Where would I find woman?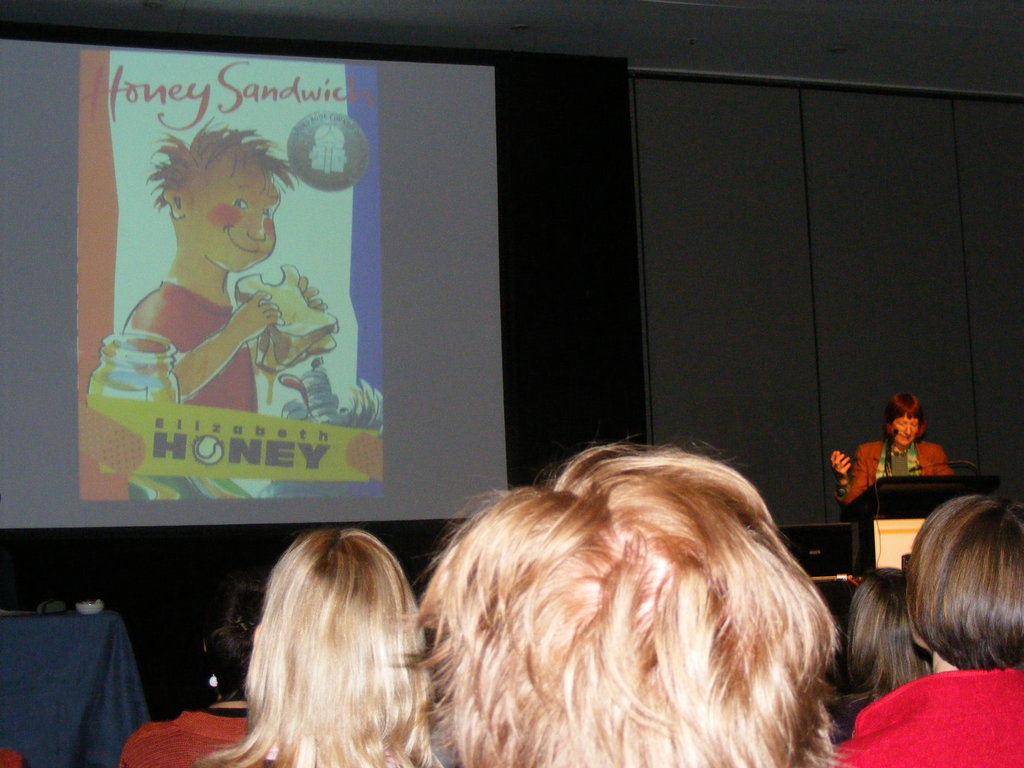
At 199/524/451/767.
